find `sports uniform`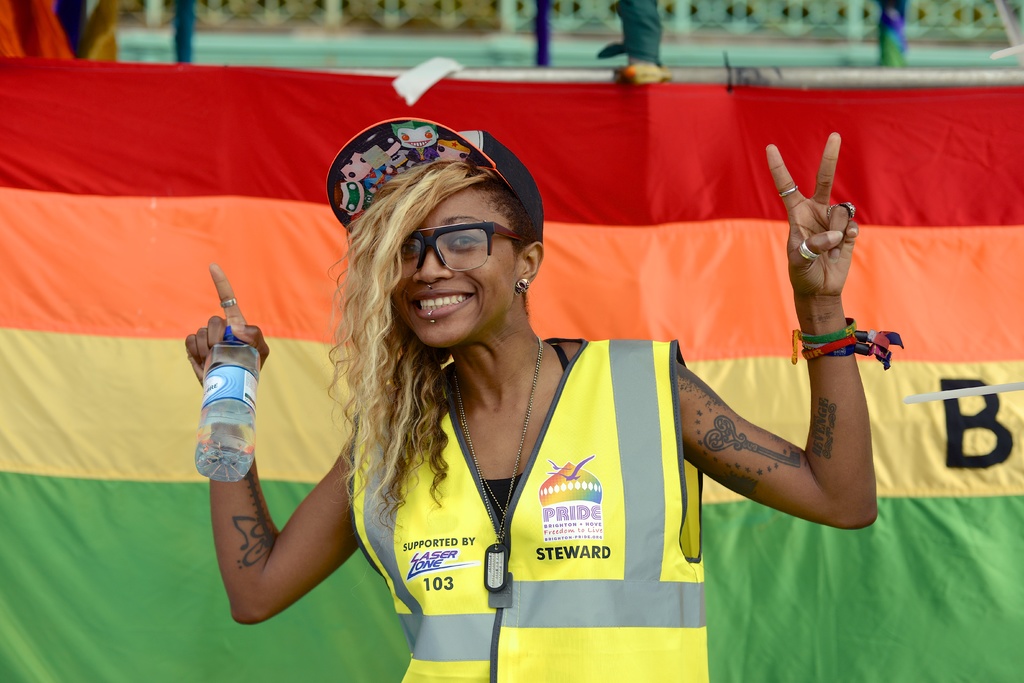
pyautogui.locateOnScreen(353, 336, 706, 682)
